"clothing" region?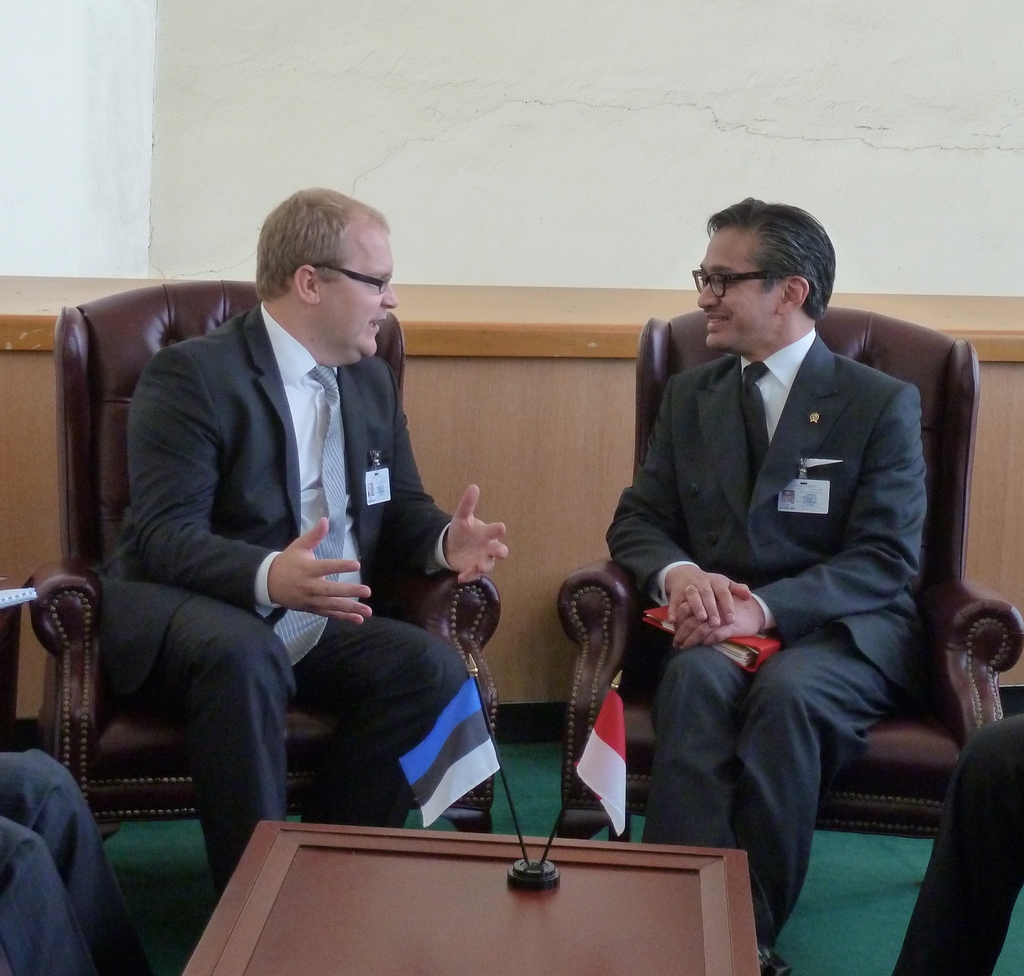
[122,296,438,698]
